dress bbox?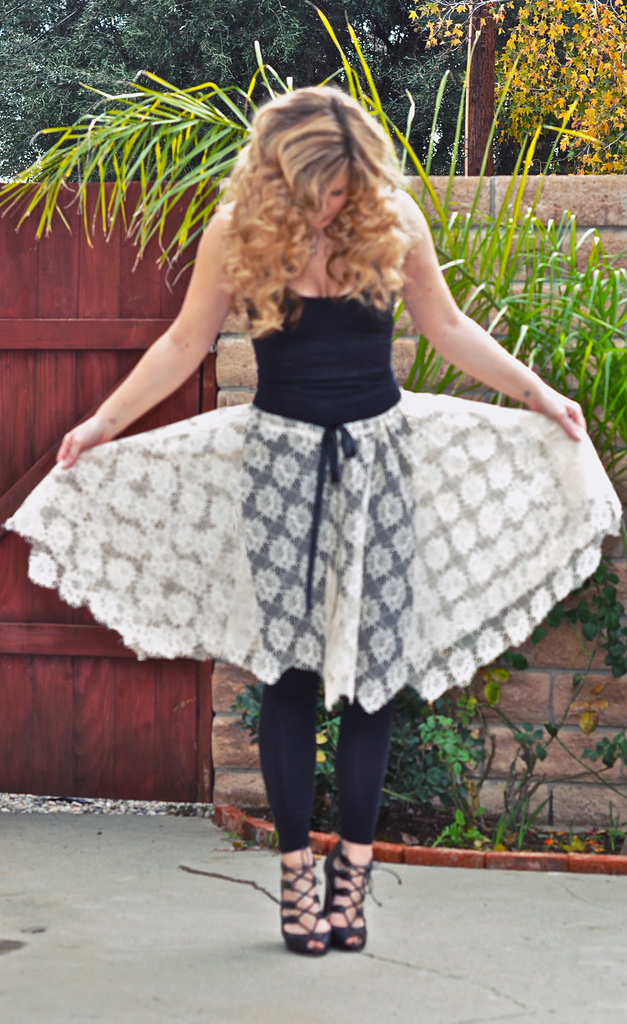
rect(1, 261, 626, 715)
